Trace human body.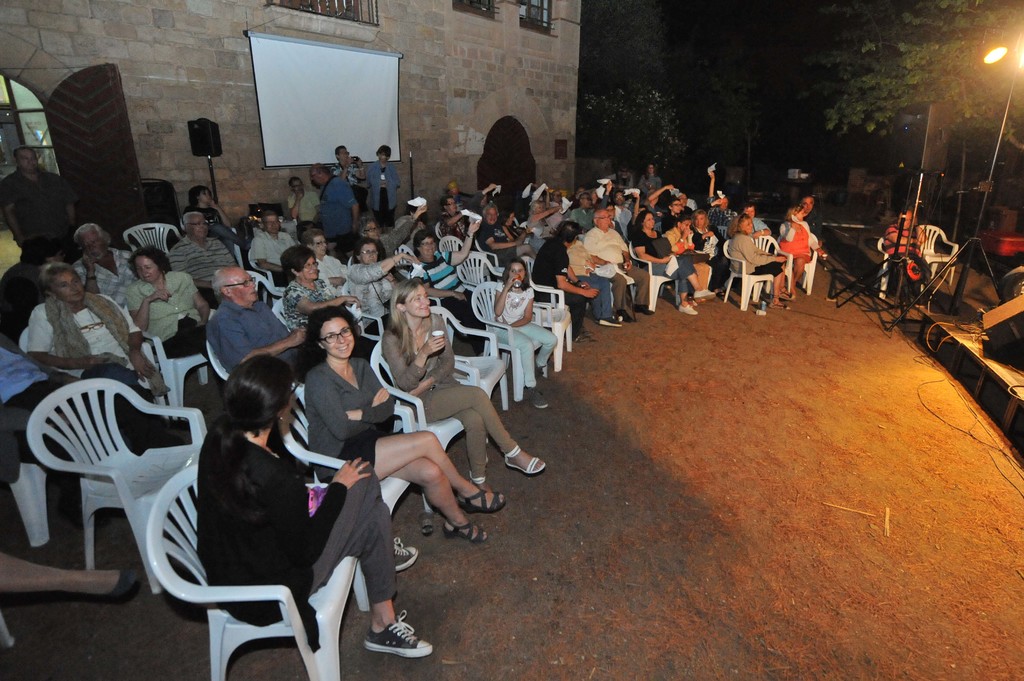
Traced to 170, 233, 242, 296.
